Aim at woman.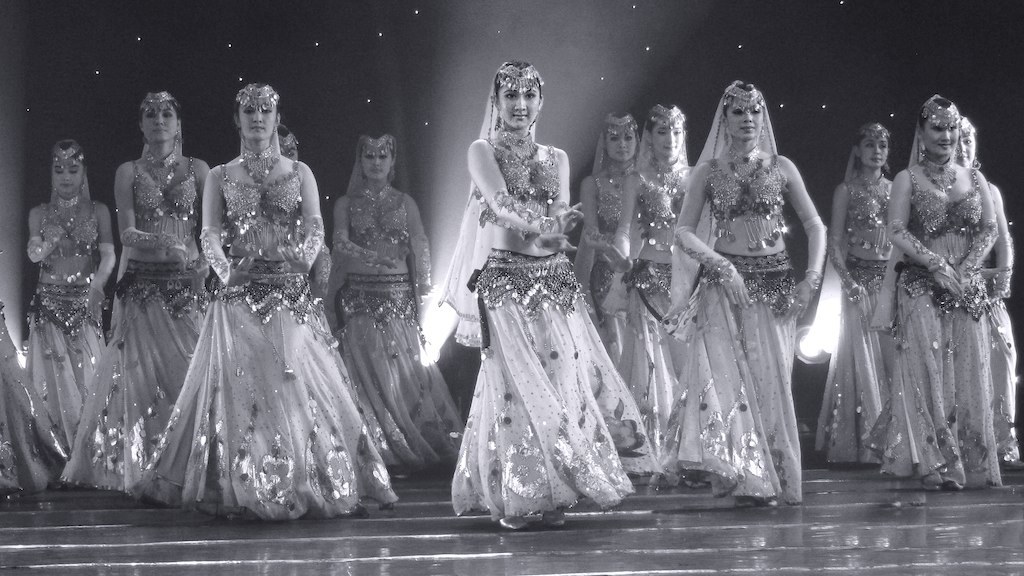
Aimed at rect(327, 121, 468, 475).
